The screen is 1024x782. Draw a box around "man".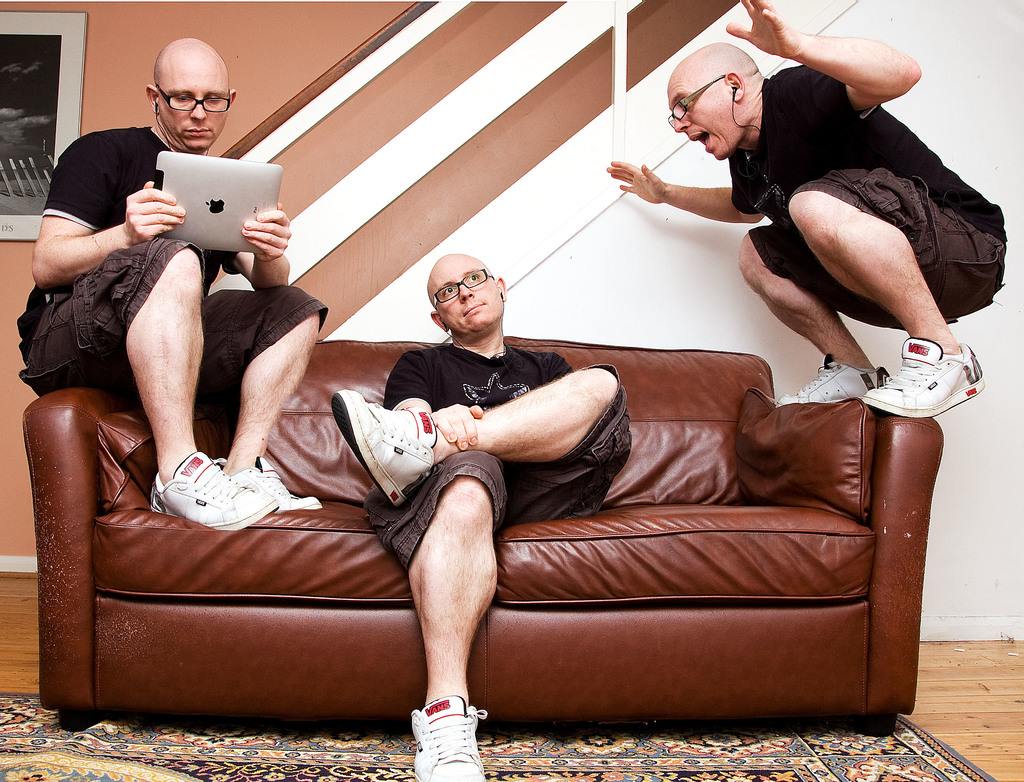
<bbox>588, 31, 1019, 395</bbox>.
